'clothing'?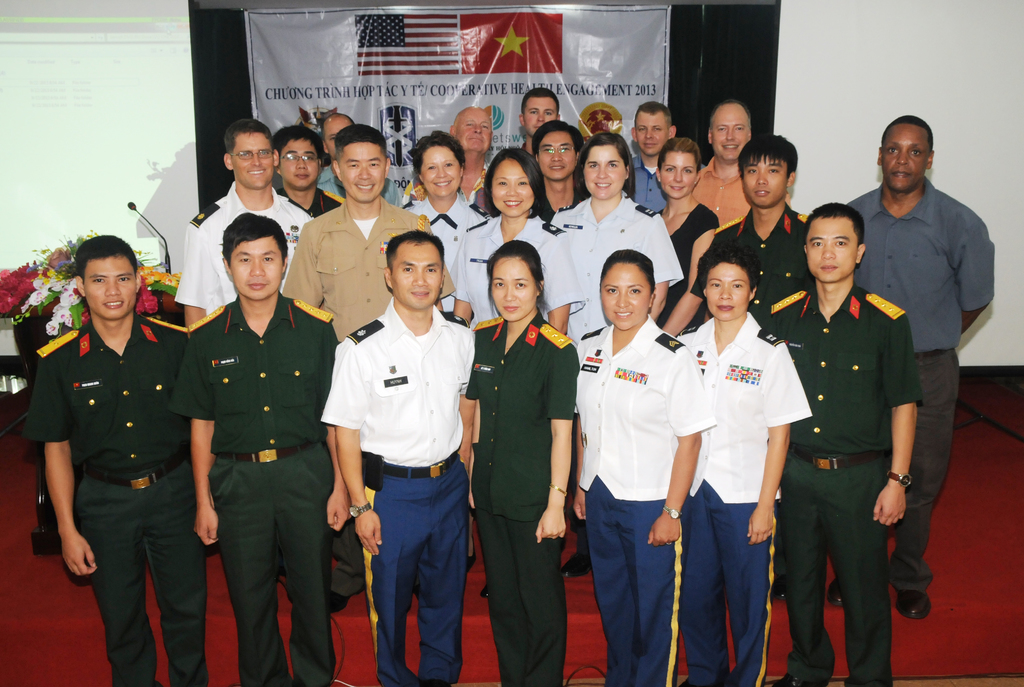
detection(33, 257, 209, 665)
